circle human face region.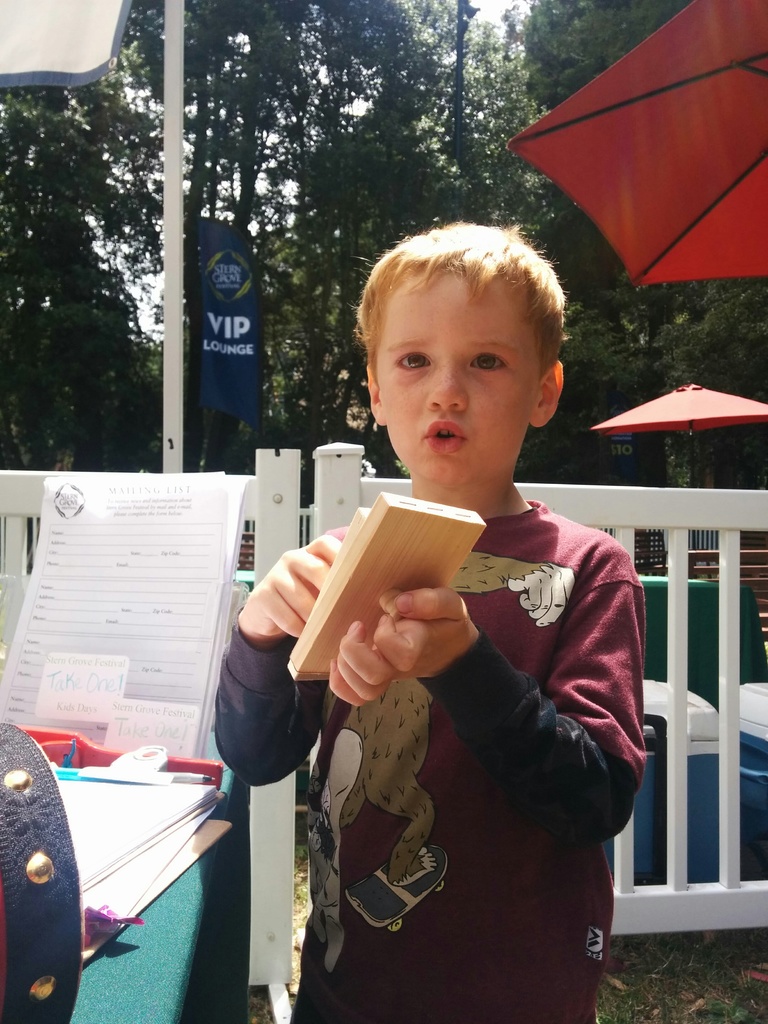
Region: (x1=369, y1=271, x2=544, y2=490).
